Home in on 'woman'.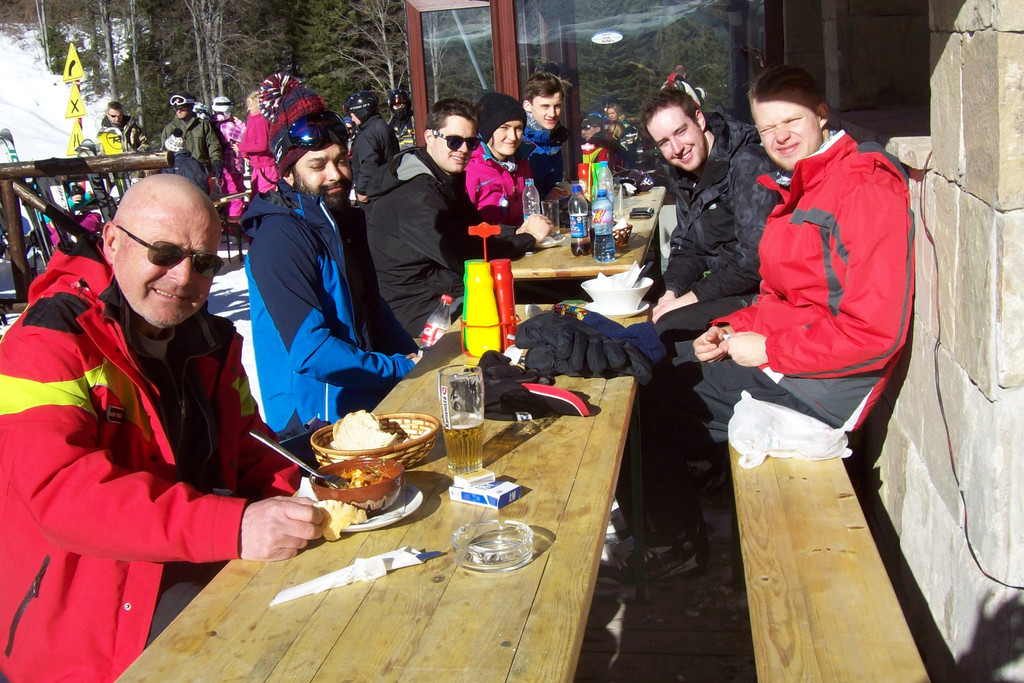
Homed in at box=[461, 90, 532, 226].
